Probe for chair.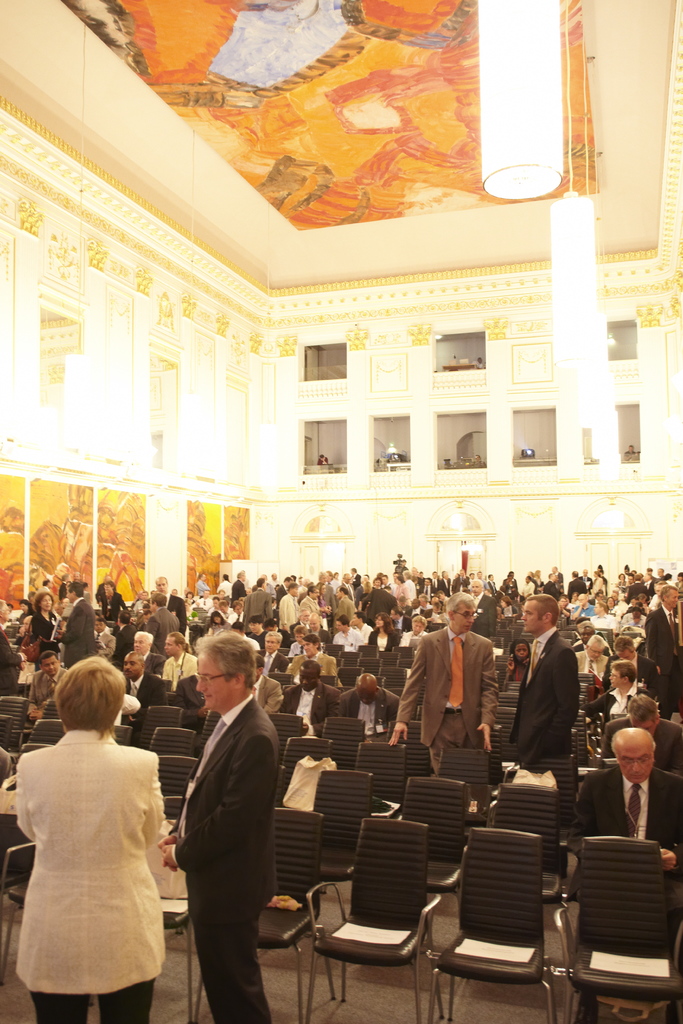
Probe result: locate(561, 844, 682, 1023).
